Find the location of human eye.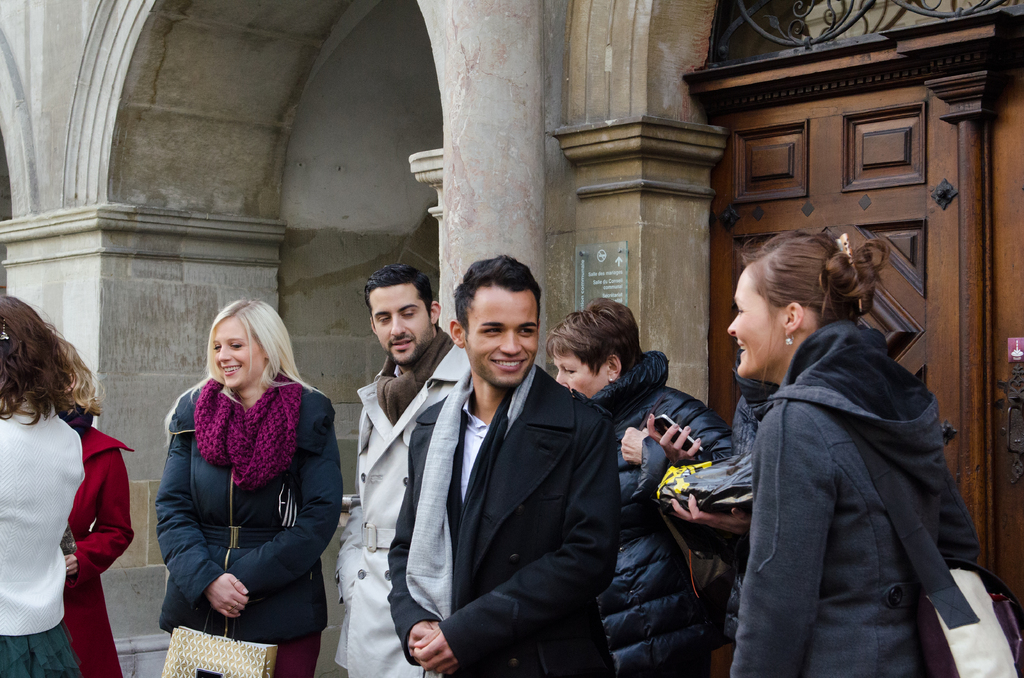
Location: (x1=209, y1=341, x2=220, y2=354).
